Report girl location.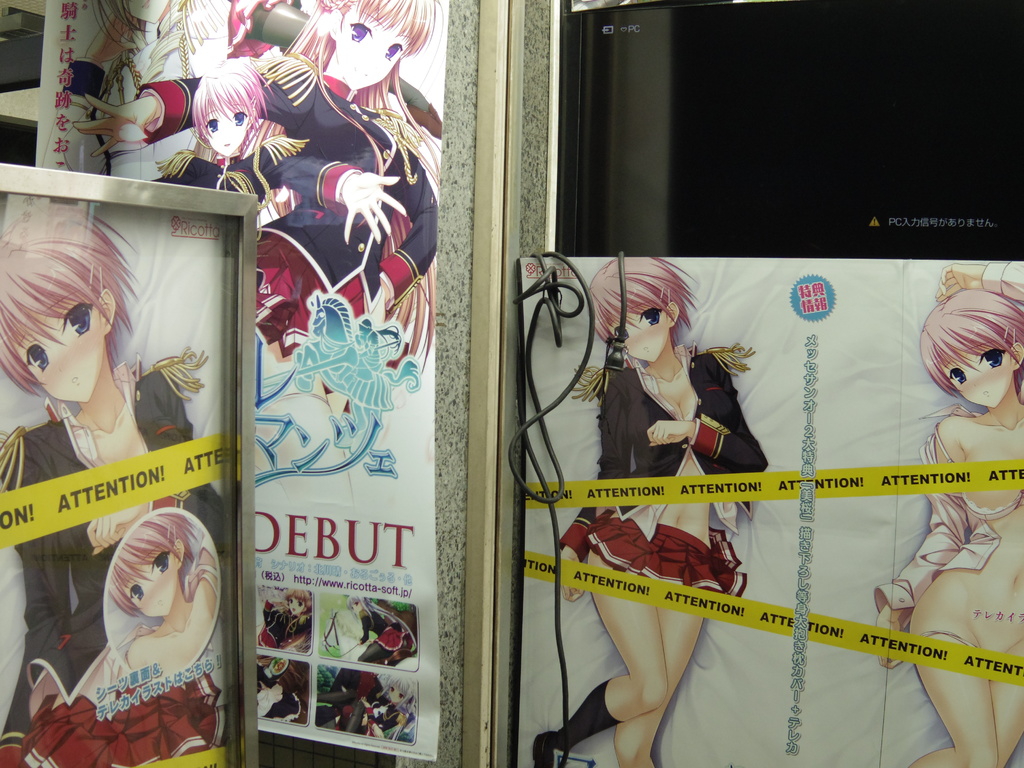
Report: pyautogui.locateOnScreen(346, 595, 417, 664).
